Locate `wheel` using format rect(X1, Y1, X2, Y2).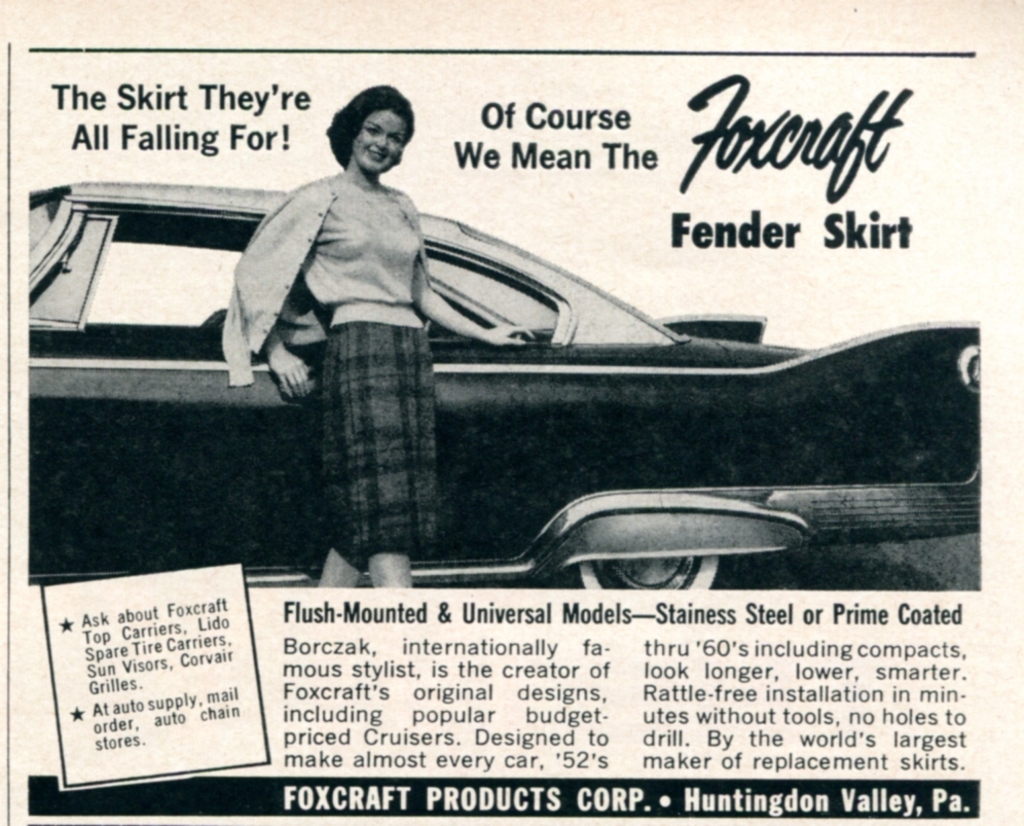
rect(559, 552, 748, 595).
